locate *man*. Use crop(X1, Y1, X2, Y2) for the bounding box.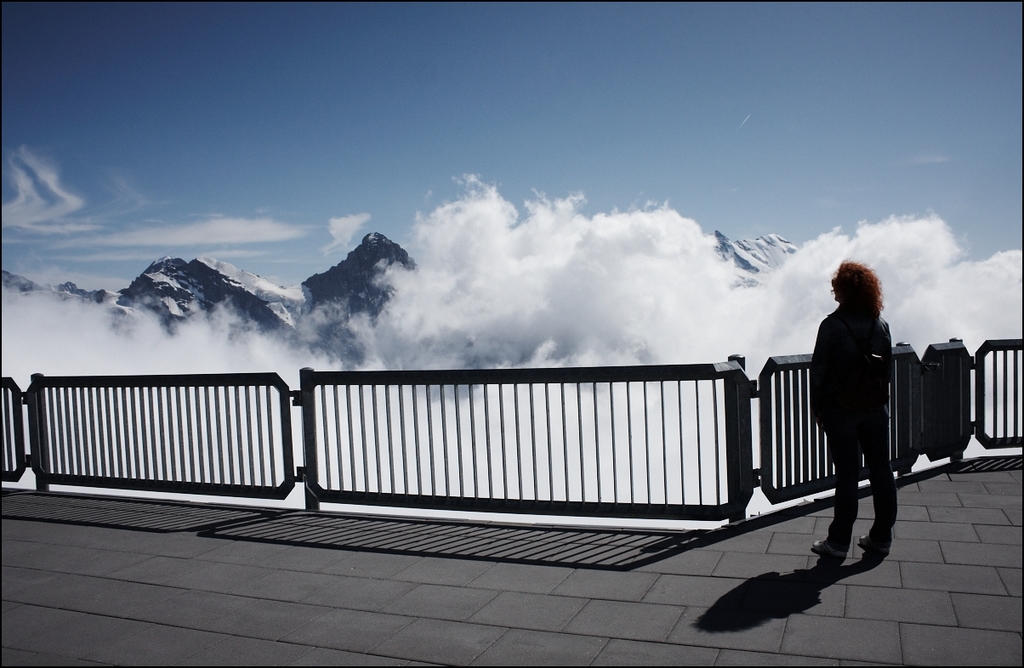
crop(811, 256, 890, 558).
